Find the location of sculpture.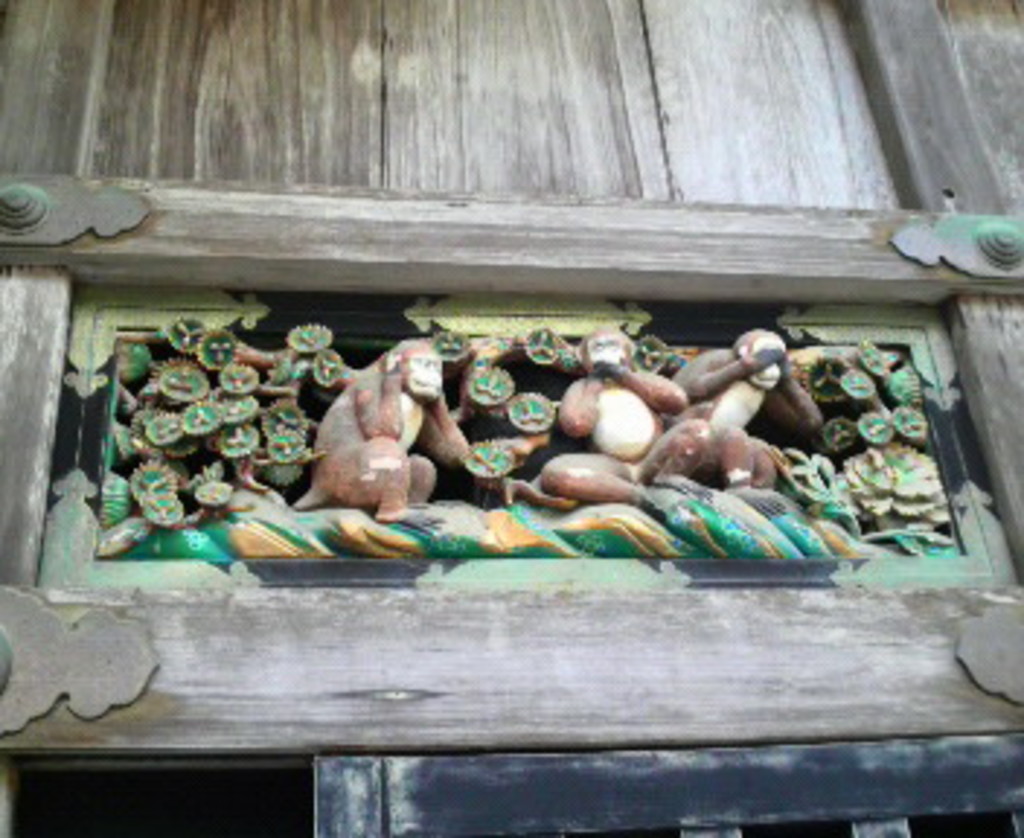
Location: left=535, top=335, right=707, bottom=498.
